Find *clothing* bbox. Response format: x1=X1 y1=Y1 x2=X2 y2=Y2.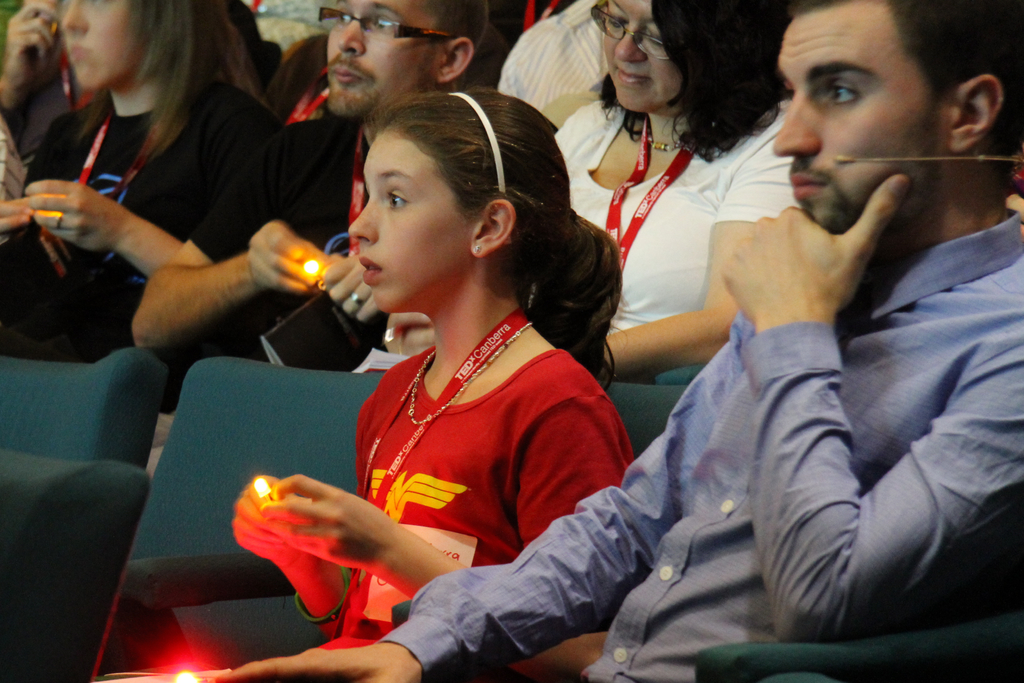
x1=550 y1=89 x2=795 y2=339.
